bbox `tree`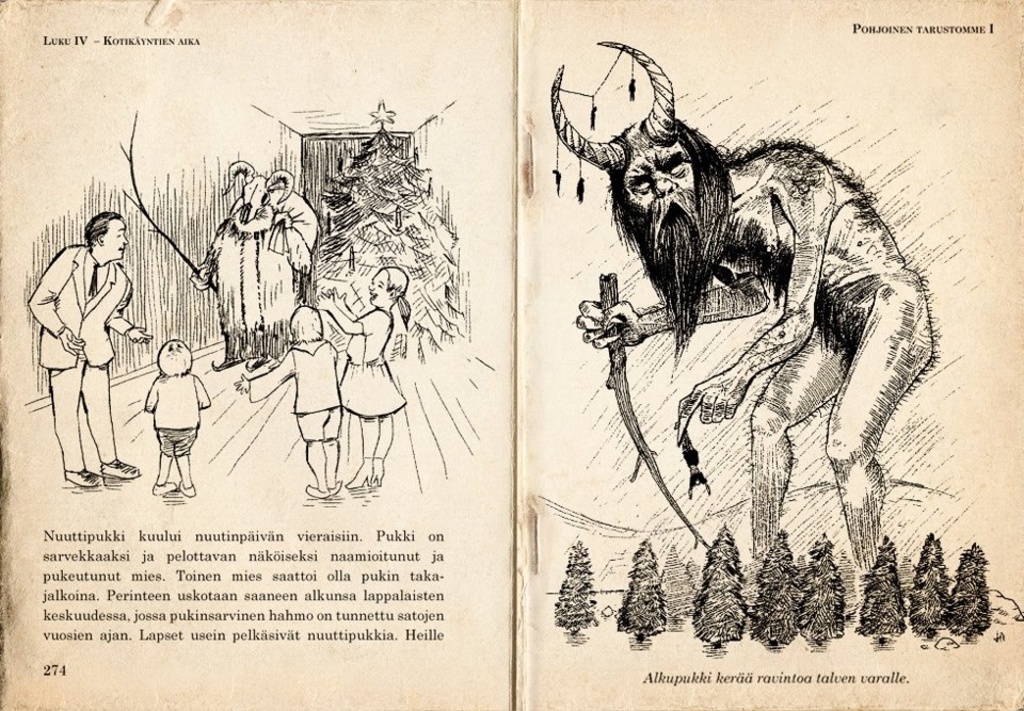
rect(547, 542, 590, 630)
